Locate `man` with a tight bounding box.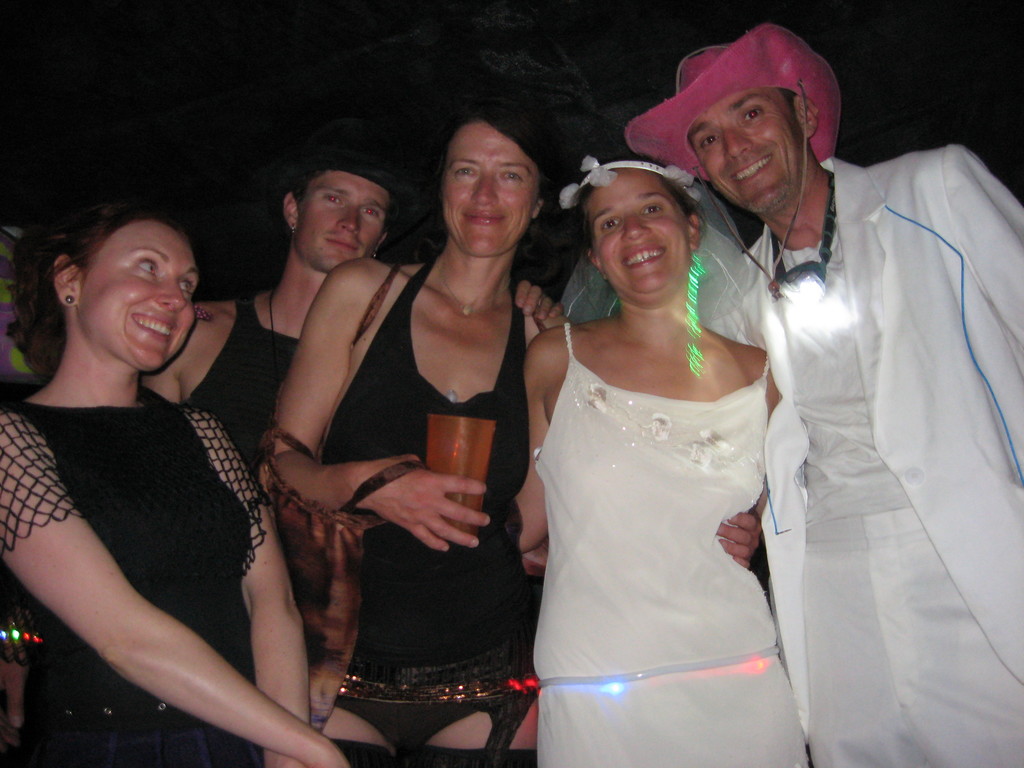
bbox=(148, 141, 570, 465).
